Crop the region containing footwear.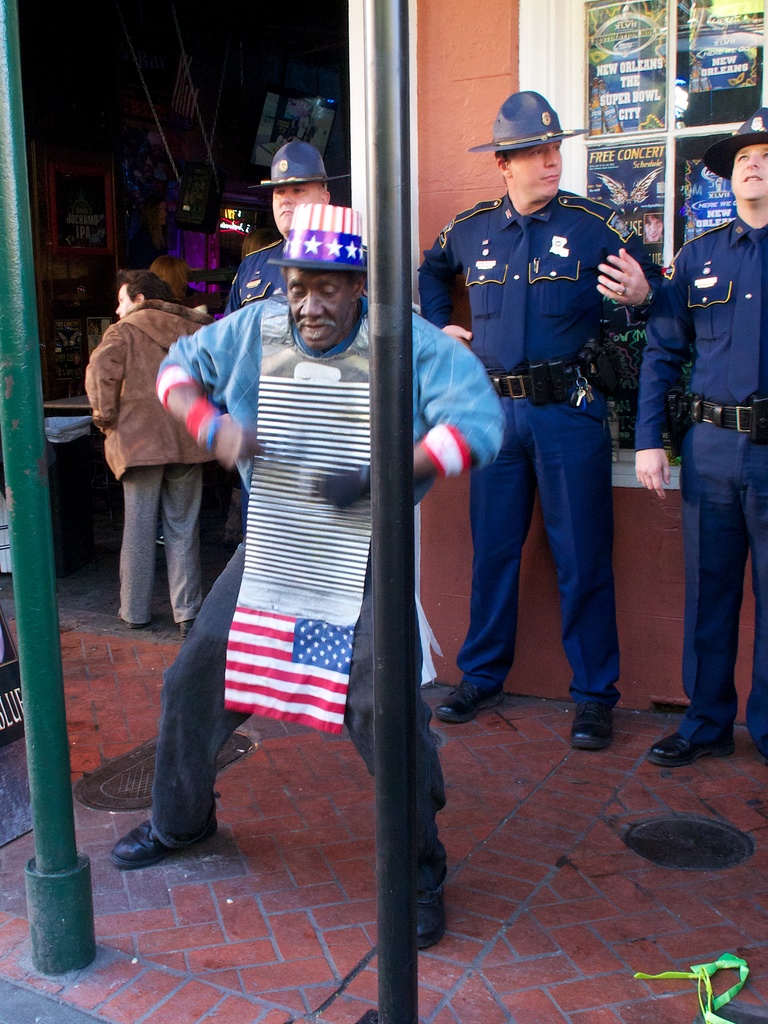
Crop region: select_region(565, 704, 616, 749).
